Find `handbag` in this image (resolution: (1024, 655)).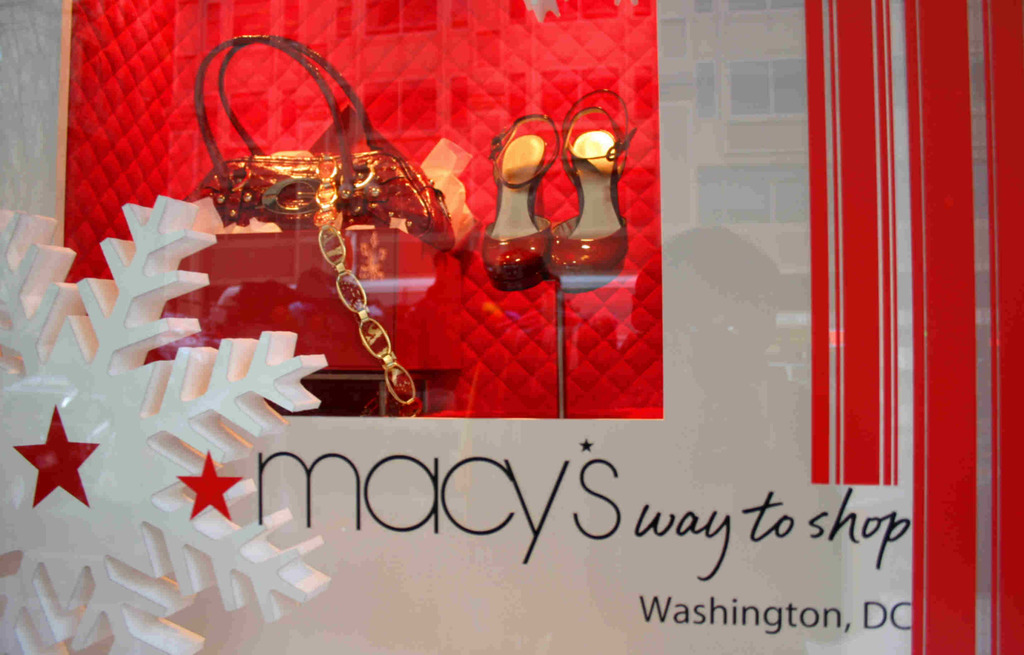
box=[184, 37, 462, 425].
